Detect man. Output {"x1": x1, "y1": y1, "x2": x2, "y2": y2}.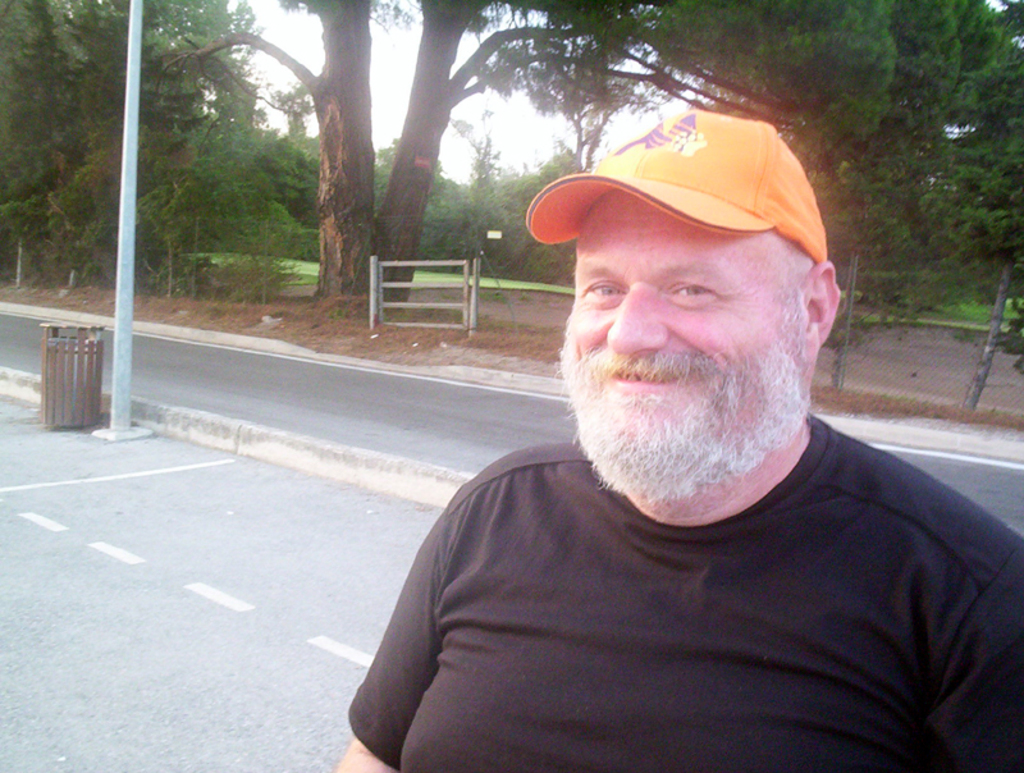
{"x1": 317, "y1": 106, "x2": 1023, "y2": 761}.
